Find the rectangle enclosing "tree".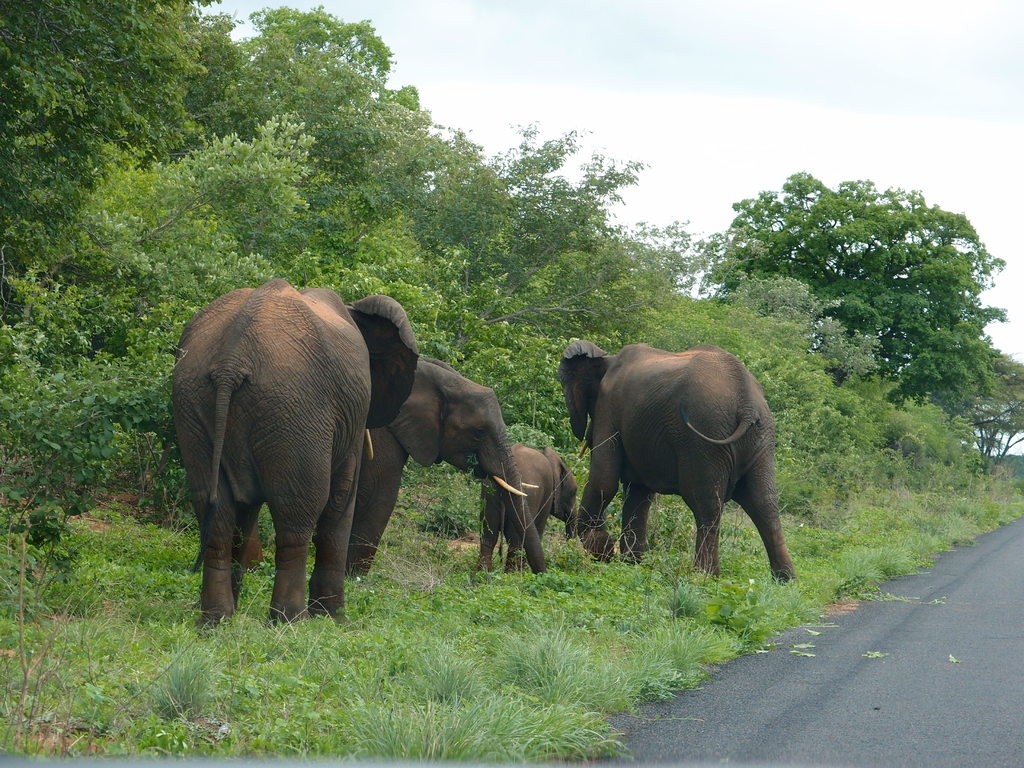
pyautogui.locateOnScreen(966, 358, 1023, 467).
